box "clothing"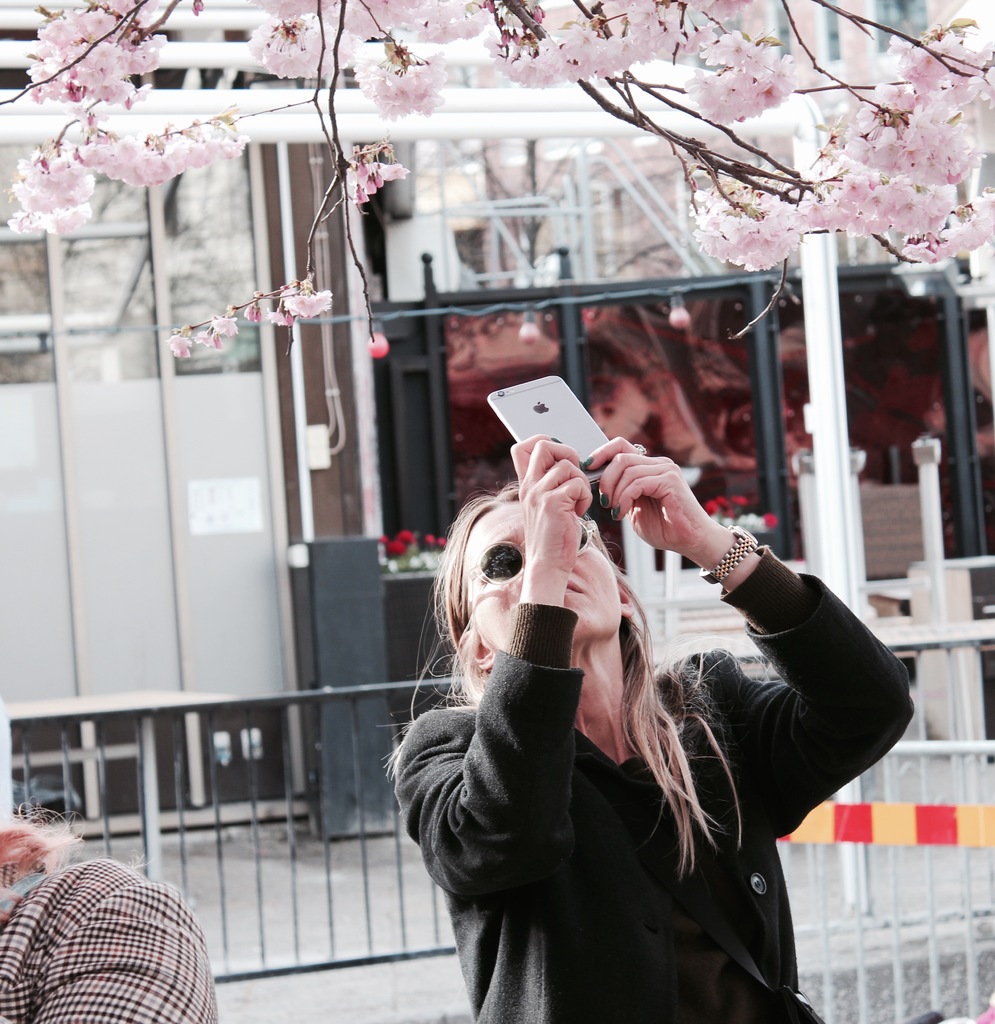
bbox=[380, 475, 893, 1009]
